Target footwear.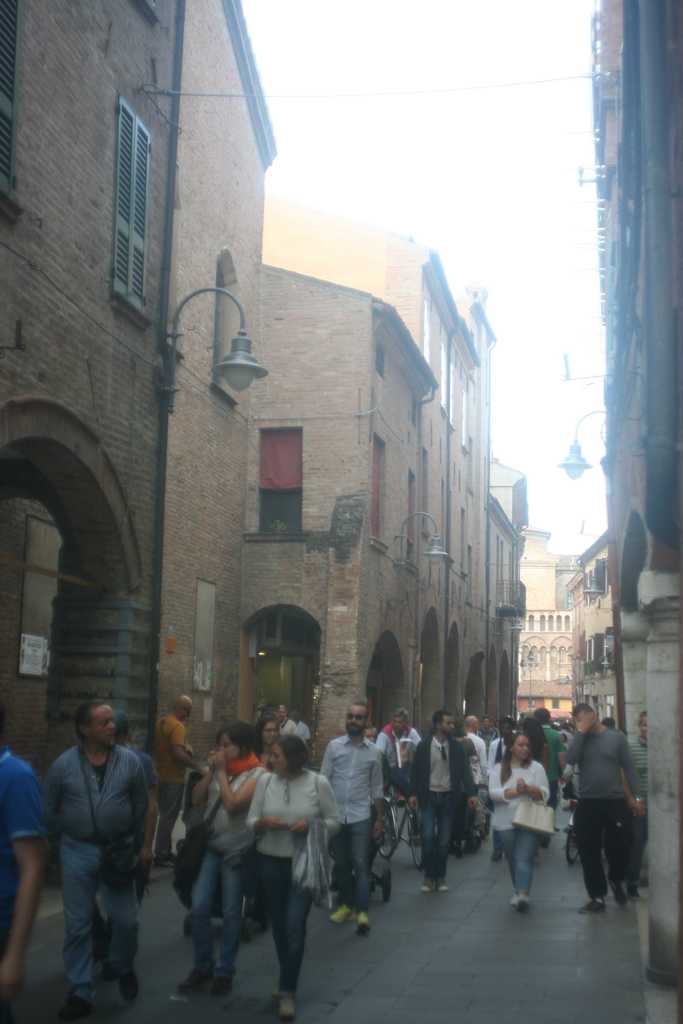
Target region: bbox=[418, 886, 432, 893].
